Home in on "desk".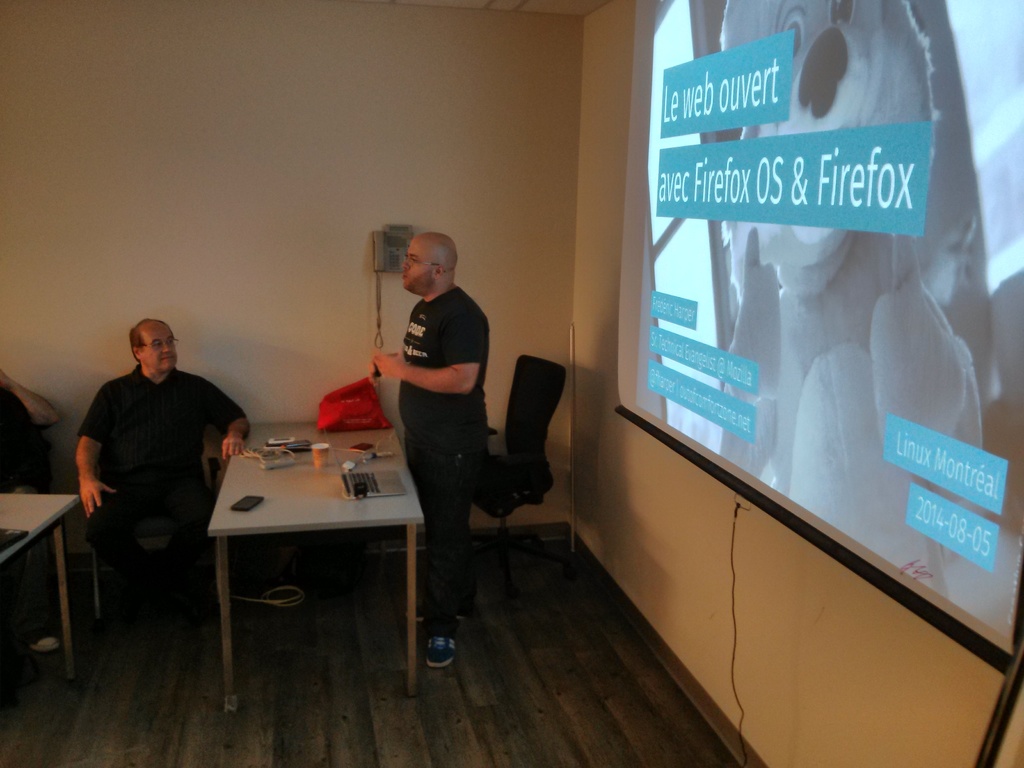
Homed in at [192,417,419,672].
